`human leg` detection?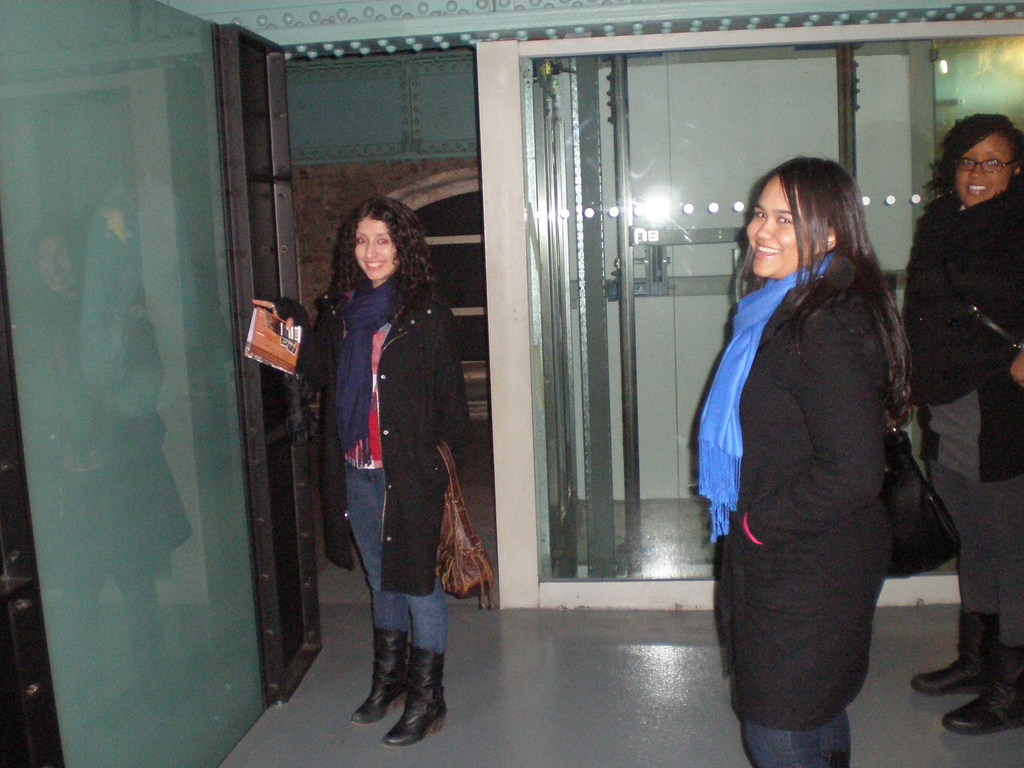
[822,714,849,767]
